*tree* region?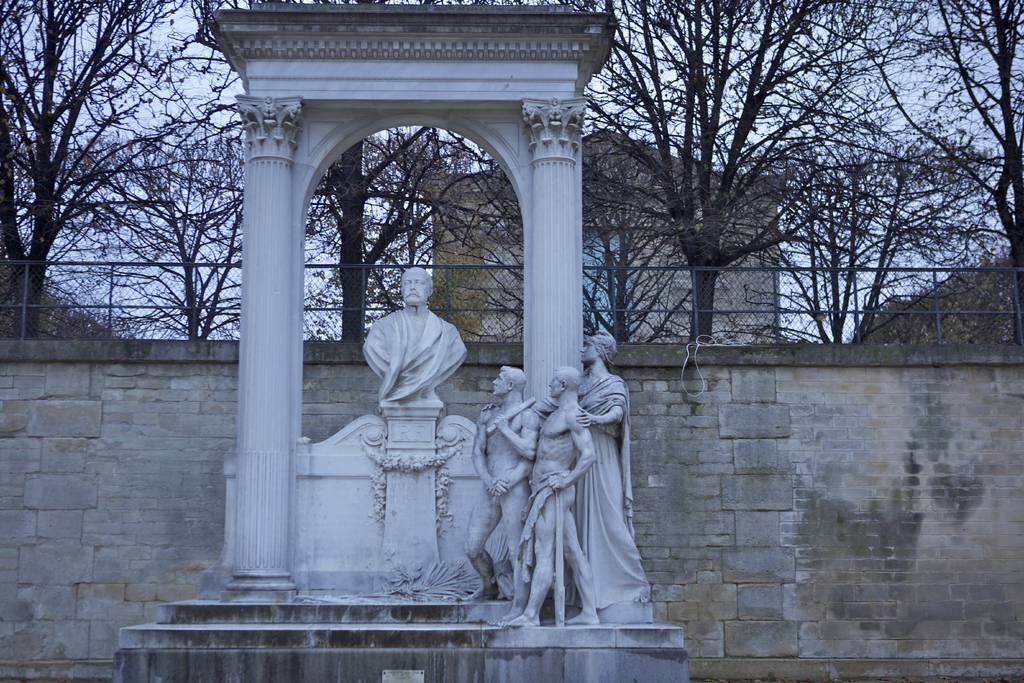
x1=850 y1=0 x2=1023 y2=344
